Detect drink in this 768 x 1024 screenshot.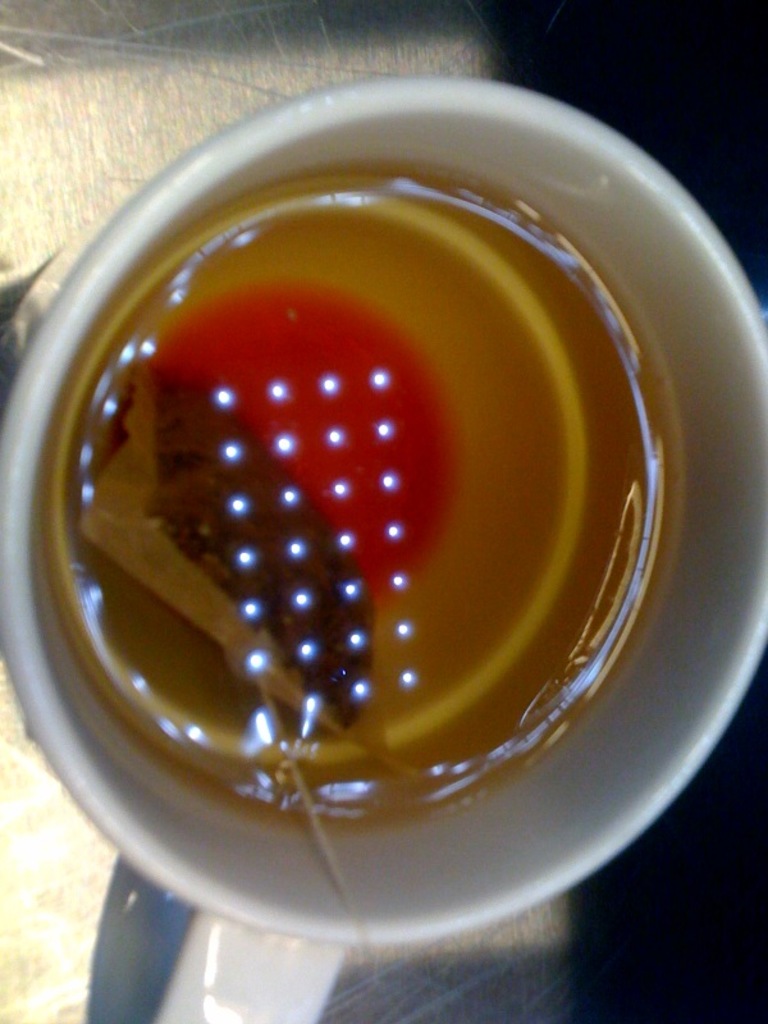
Detection: {"x1": 0, "y1": 52, "x2": 750, "y2": 918}.
